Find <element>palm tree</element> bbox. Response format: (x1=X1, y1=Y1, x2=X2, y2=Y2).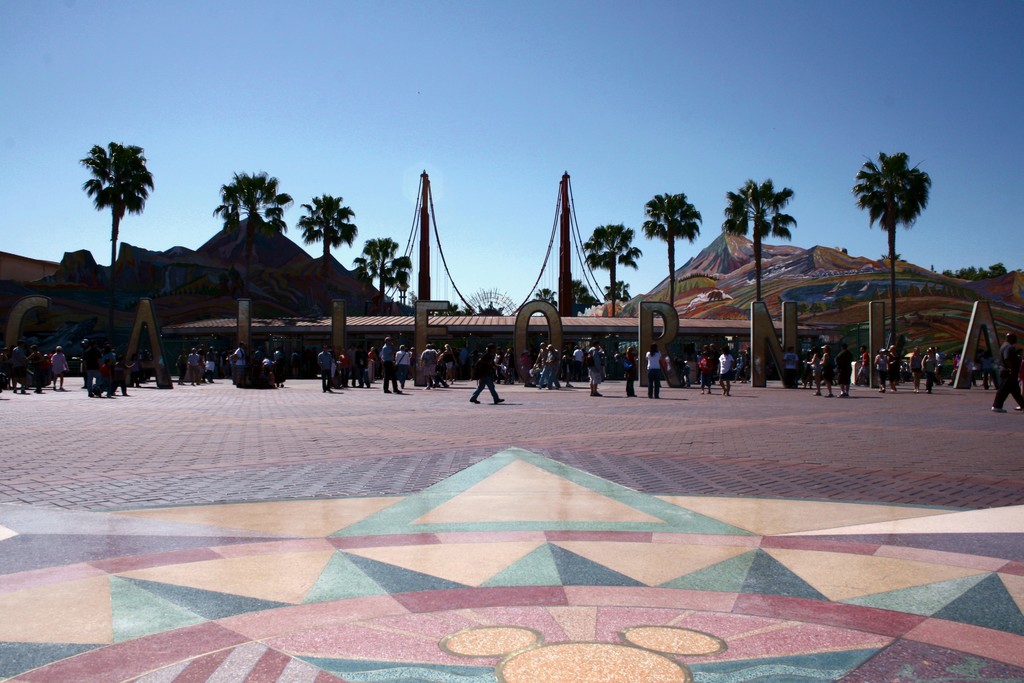
(x1=303, y1=195, x2=348, y2=274).
